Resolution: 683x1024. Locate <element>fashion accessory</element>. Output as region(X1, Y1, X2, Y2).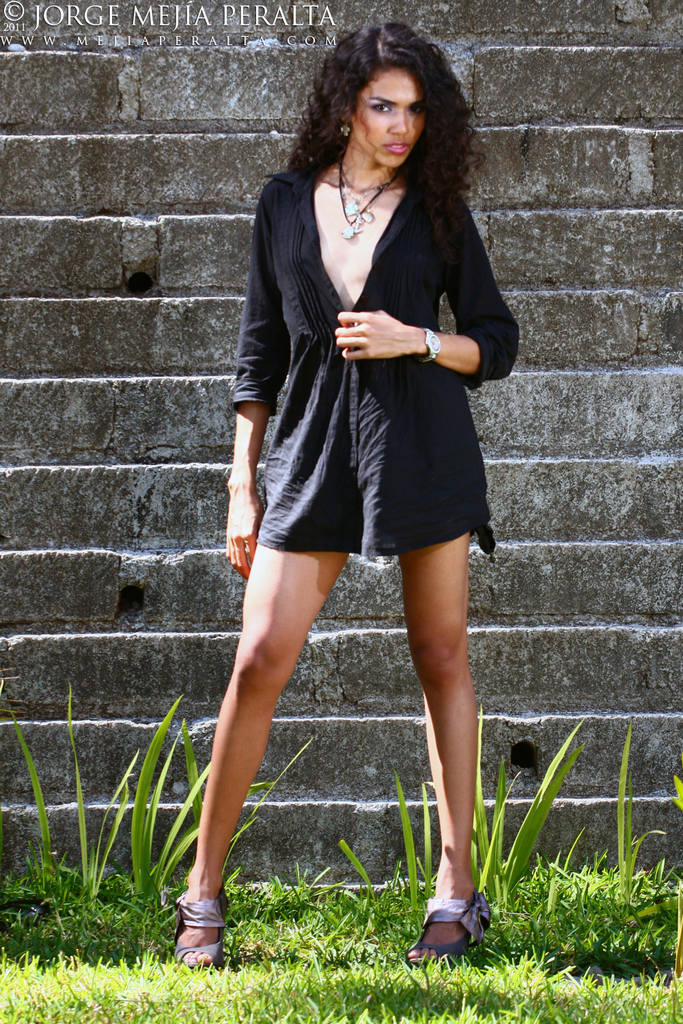
region(333, 121, 351, 150).
